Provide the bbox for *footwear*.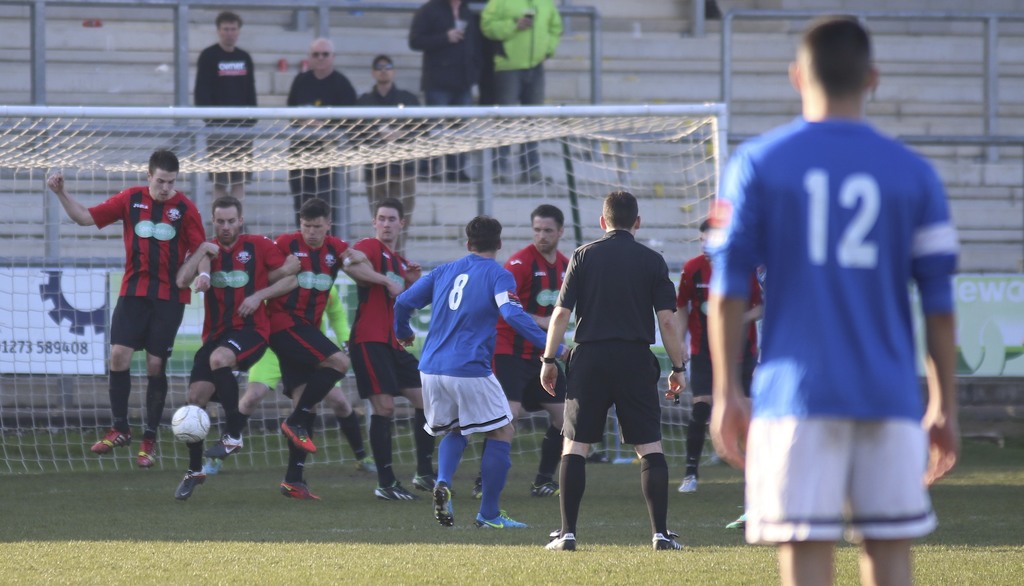
select_region(678, 473, 696, 493).
